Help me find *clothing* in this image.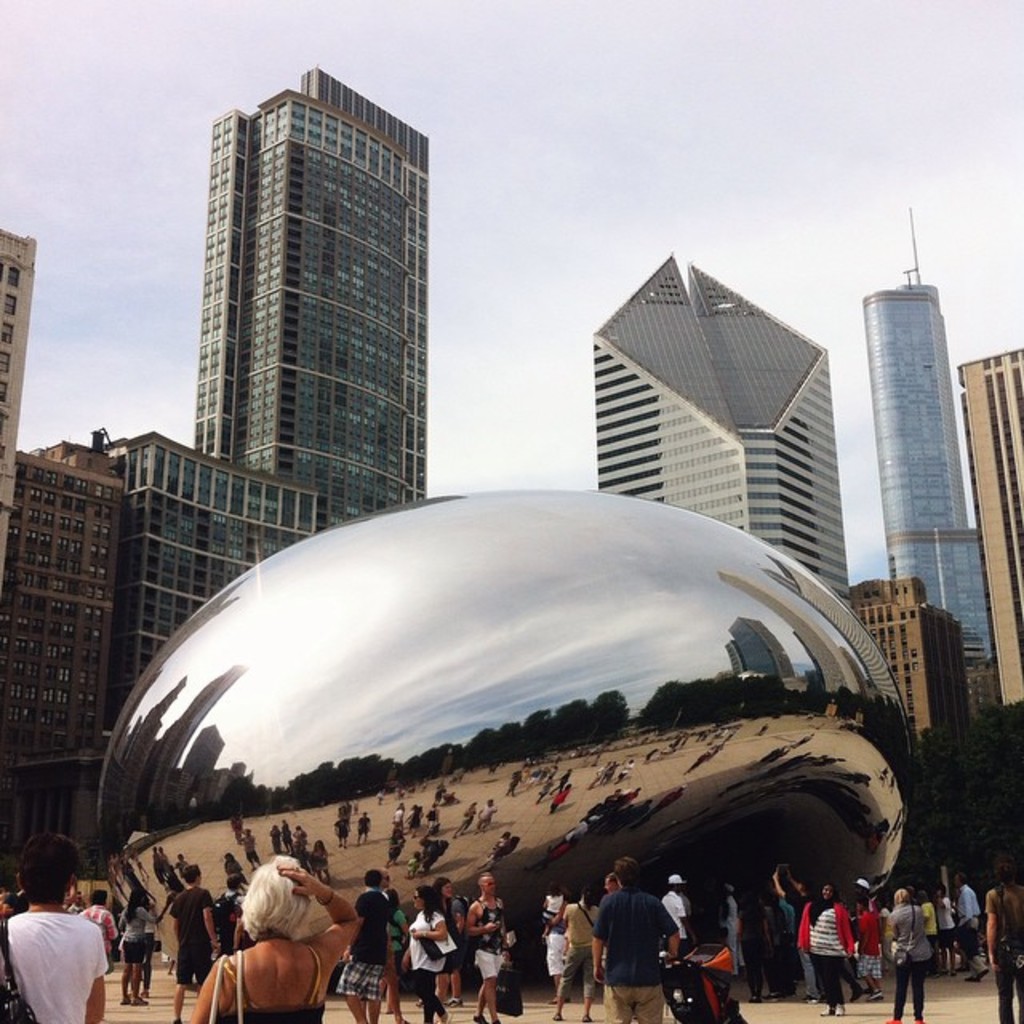
Found it: crop(560, 898, 597, 994).
